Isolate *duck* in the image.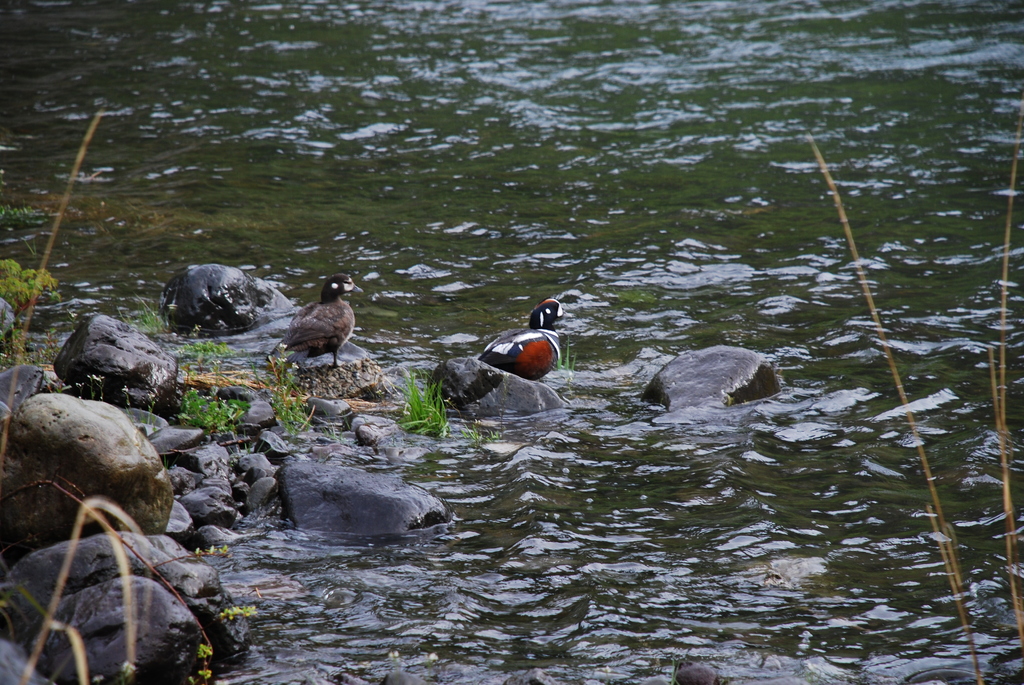
Isolated region: (left=477, top=300, right=568, bottom=397).
